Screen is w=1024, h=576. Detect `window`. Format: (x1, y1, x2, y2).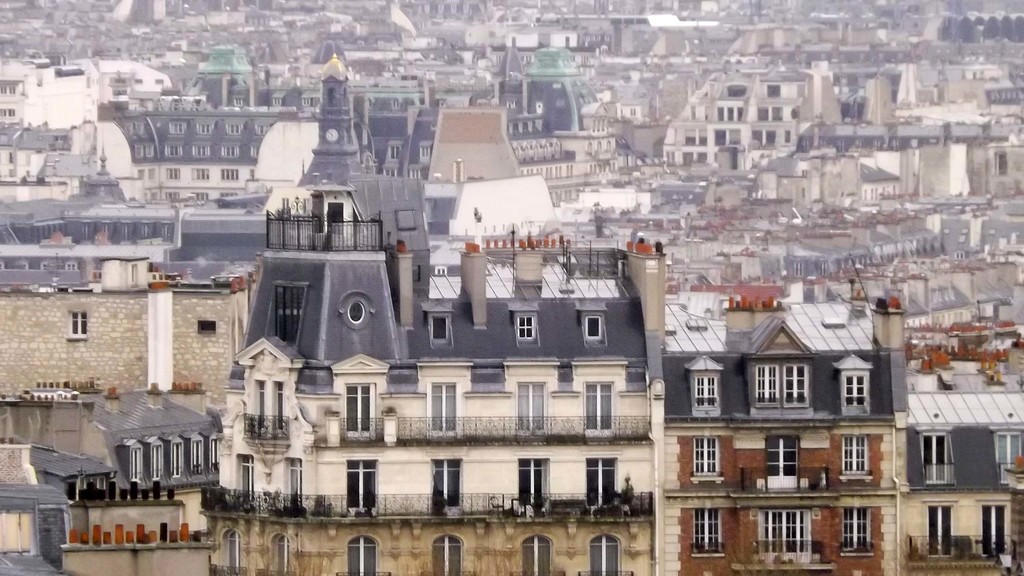
(426, 460, 464, 513).
